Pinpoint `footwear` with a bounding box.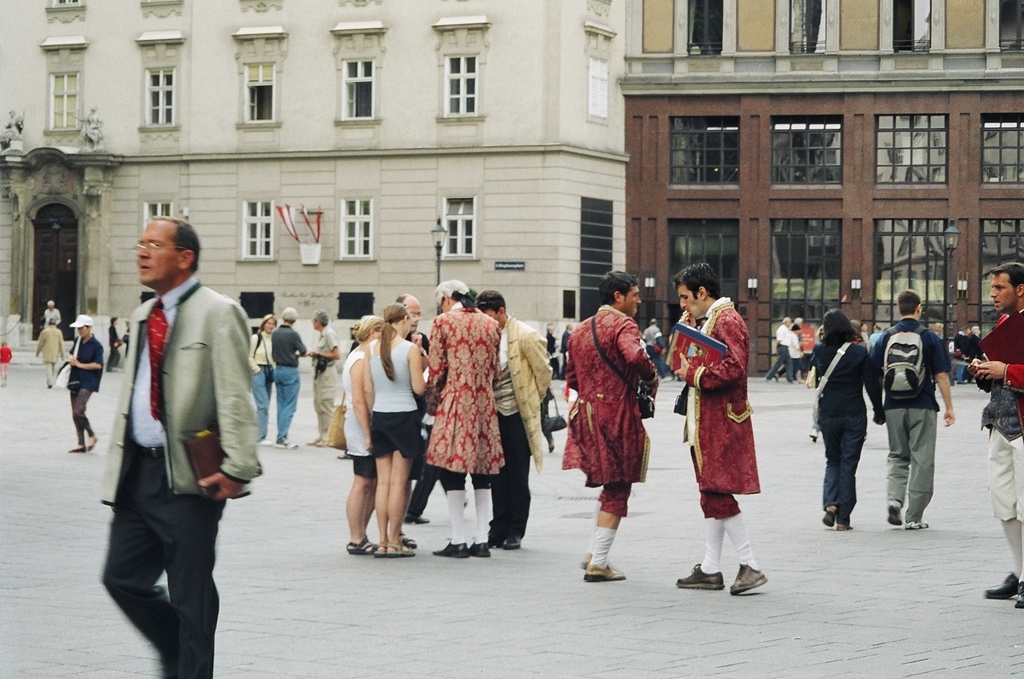
[x1=348, y1=536, x2=375, y2=553].
